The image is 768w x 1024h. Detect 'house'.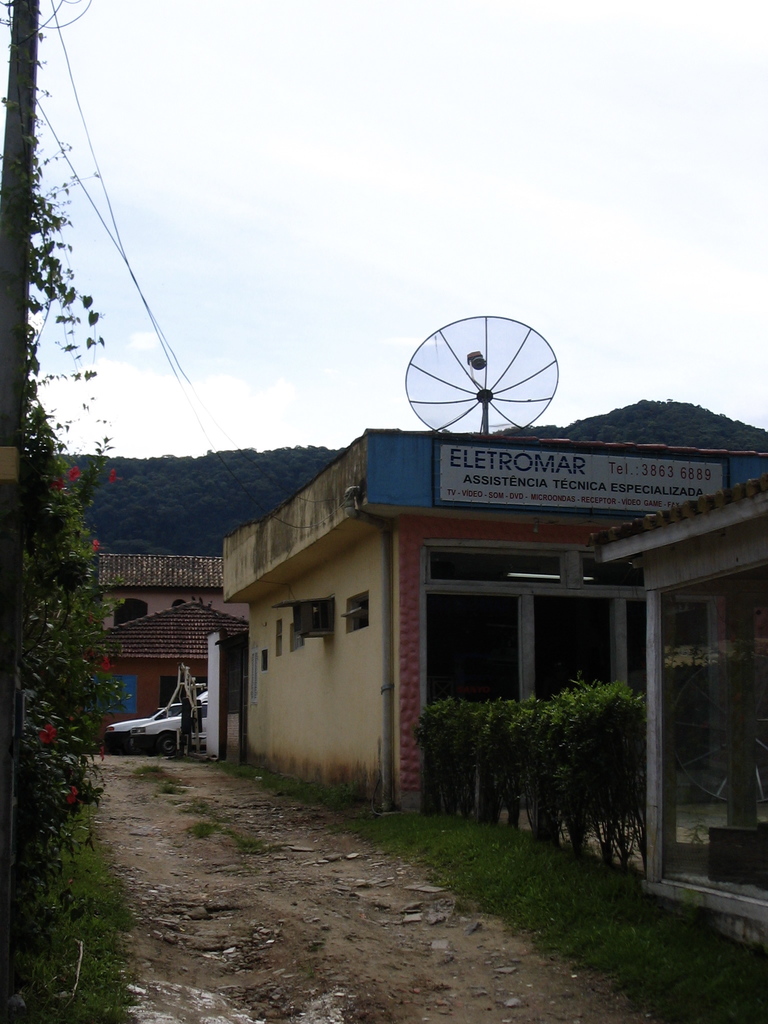
Detection: <region>598, 464, 767, 966</region>.
